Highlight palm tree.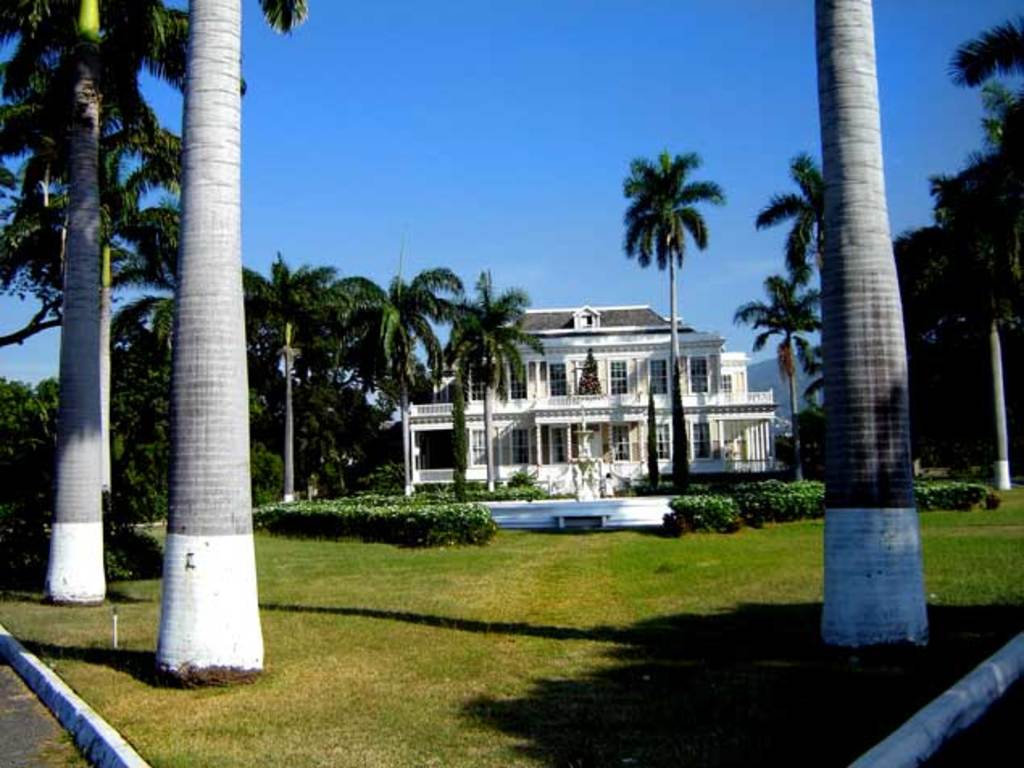
Highlighted region: [13, 0, 181, 568].
